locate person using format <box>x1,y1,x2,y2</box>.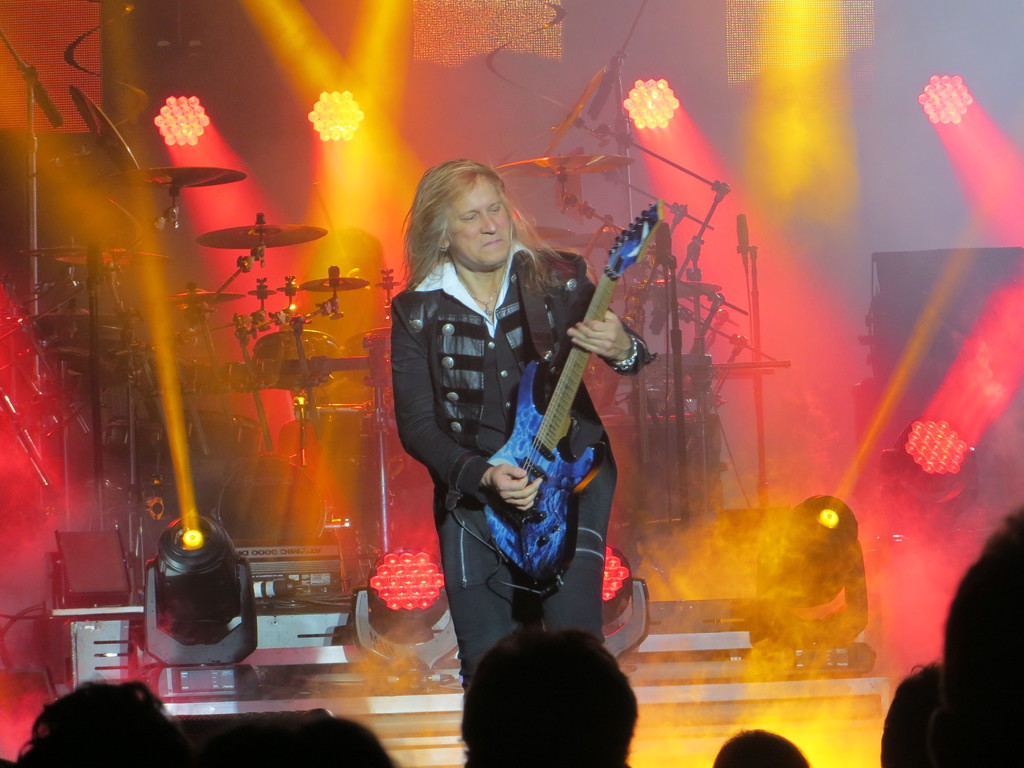
<box>434,133,660,737</box>.
